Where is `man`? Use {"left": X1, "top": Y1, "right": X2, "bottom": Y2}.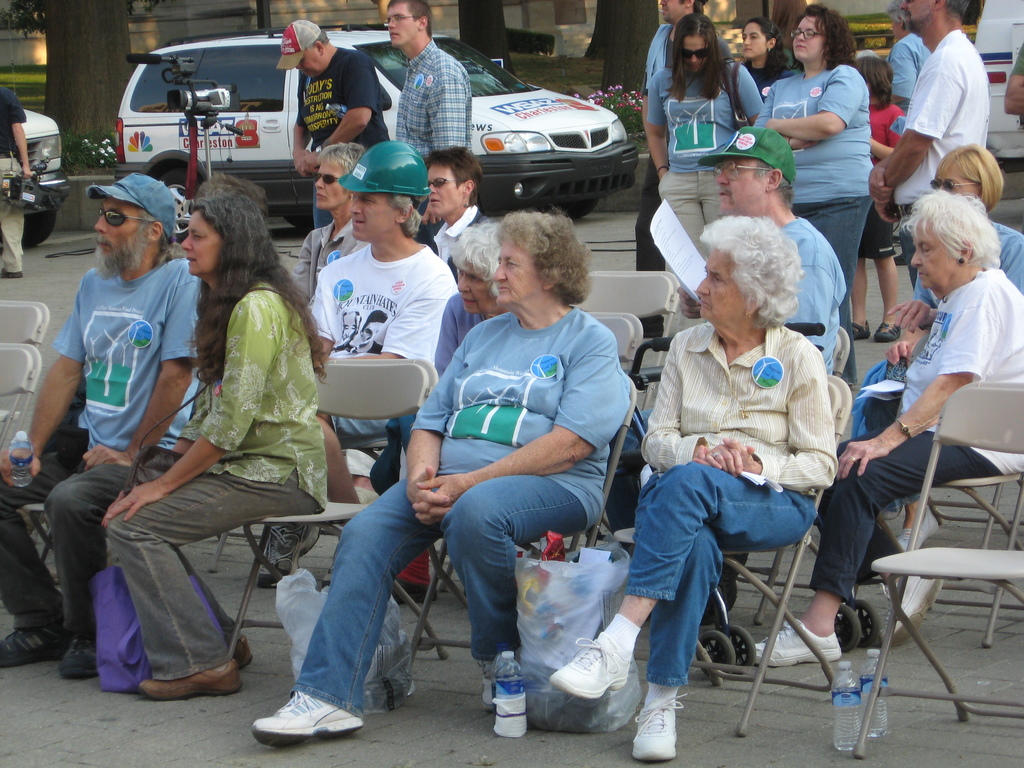
{"left": 612, "top": 127, "right": 852, "bottom": 554}.
